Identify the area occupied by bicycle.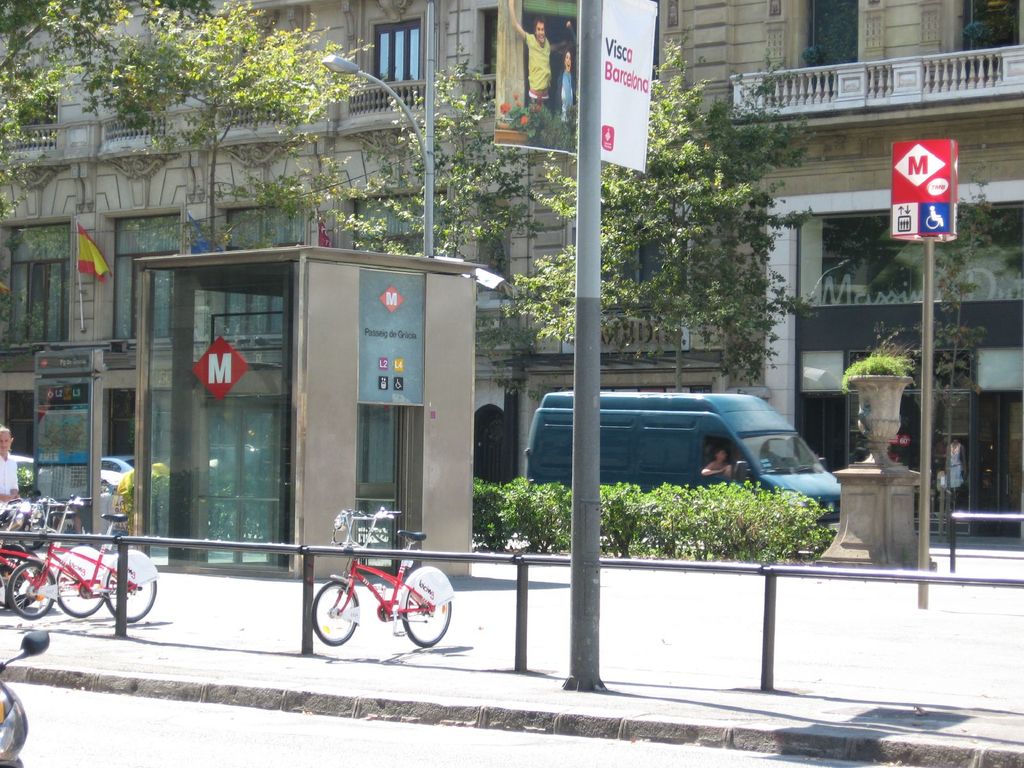
Area: box=[290, 531, 451, 662].
